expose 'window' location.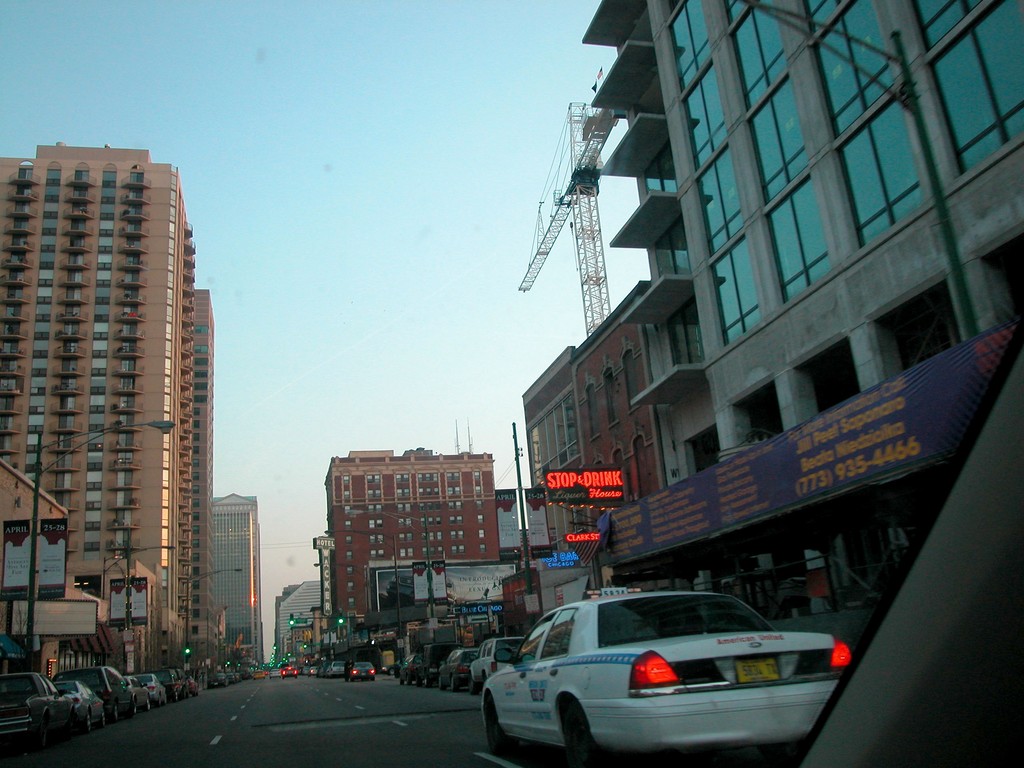
Exposed at pyautogui.locateOnScreen(191, 409, 202, 635).
